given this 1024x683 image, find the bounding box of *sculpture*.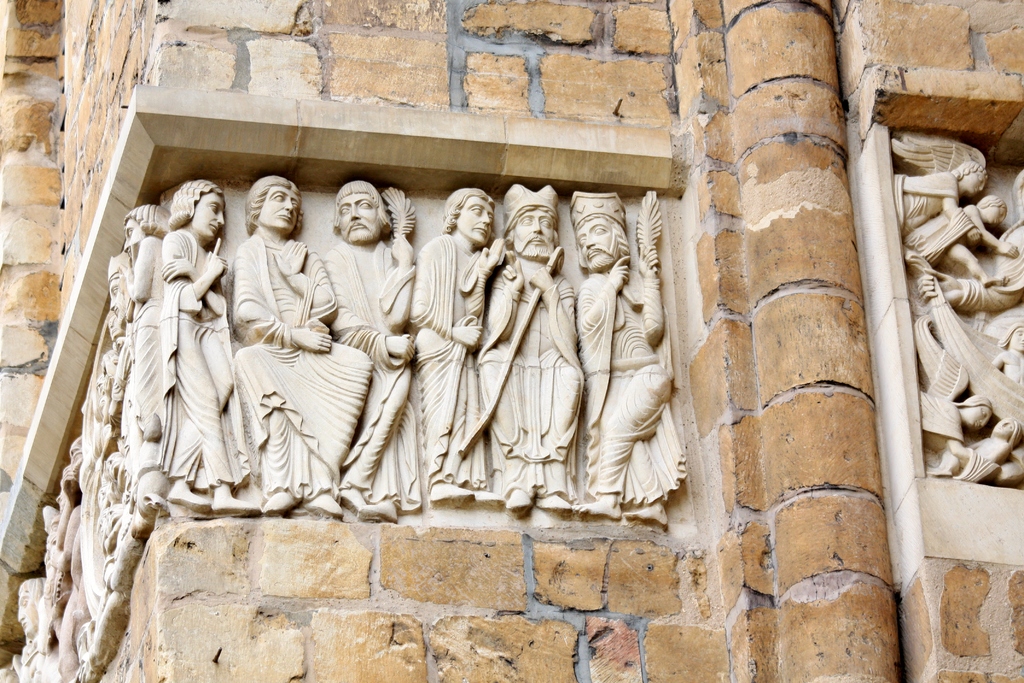
479:188:589:504.
